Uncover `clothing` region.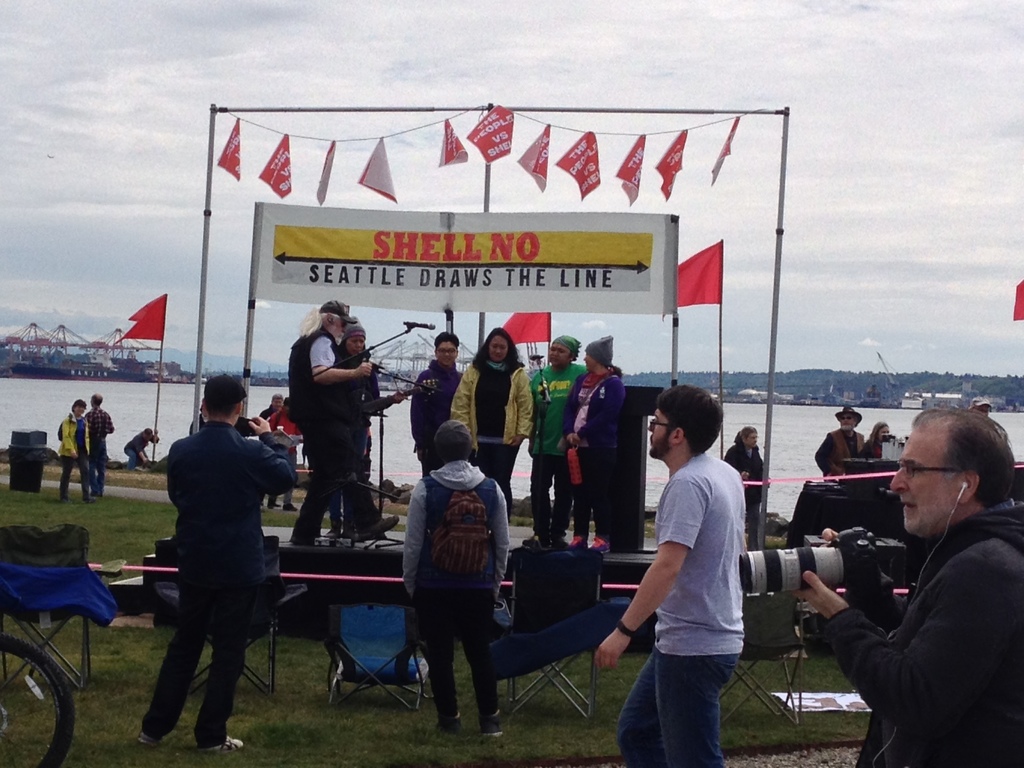
Uncovered: (529,360,590,543).
